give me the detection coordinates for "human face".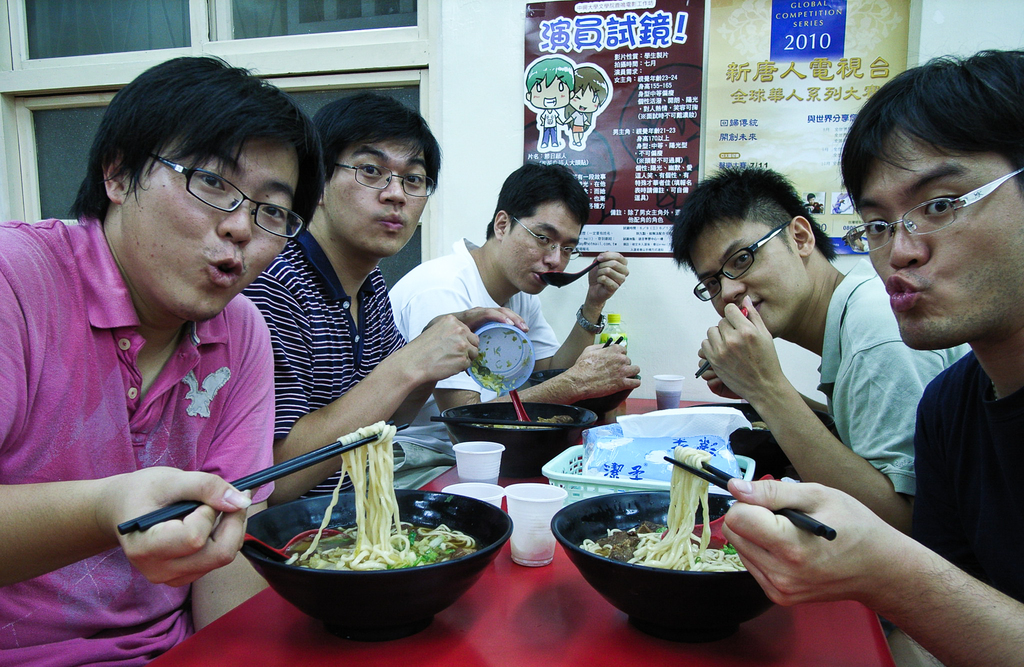
[687, 217, 809, 328].
